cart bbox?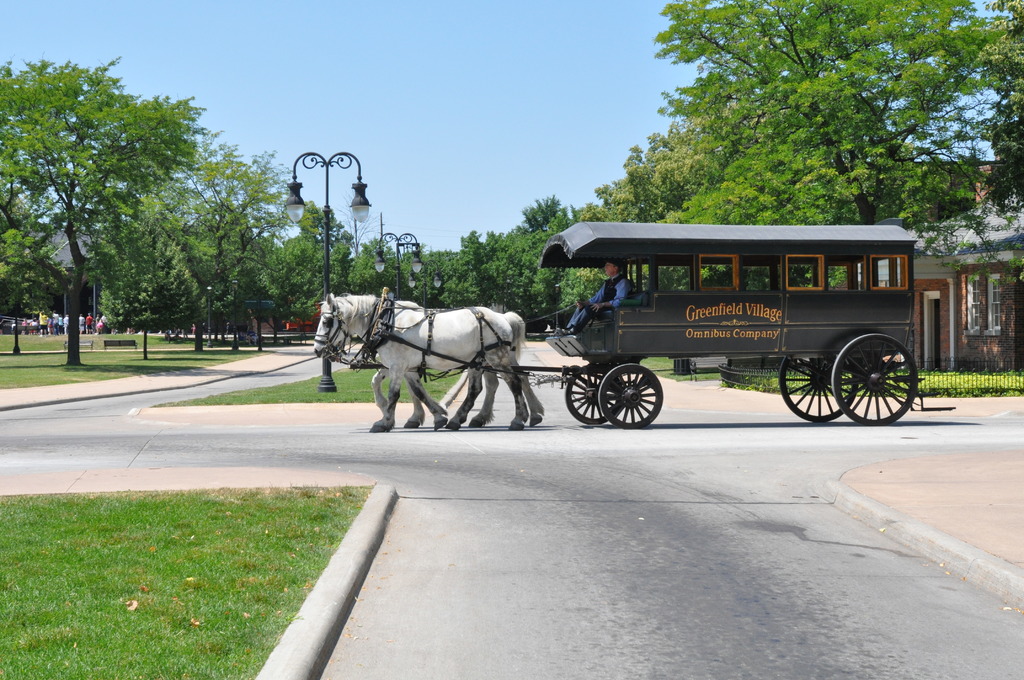
box=[349, 219, 952, 429]
